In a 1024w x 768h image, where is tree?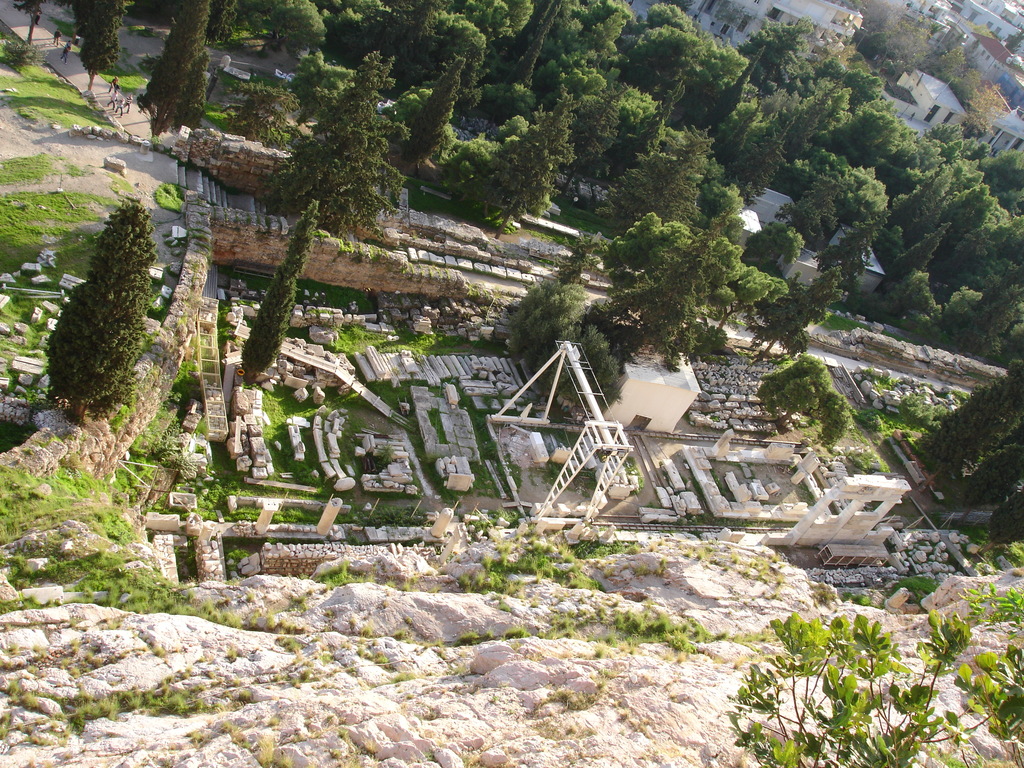
276:0:321:63.
